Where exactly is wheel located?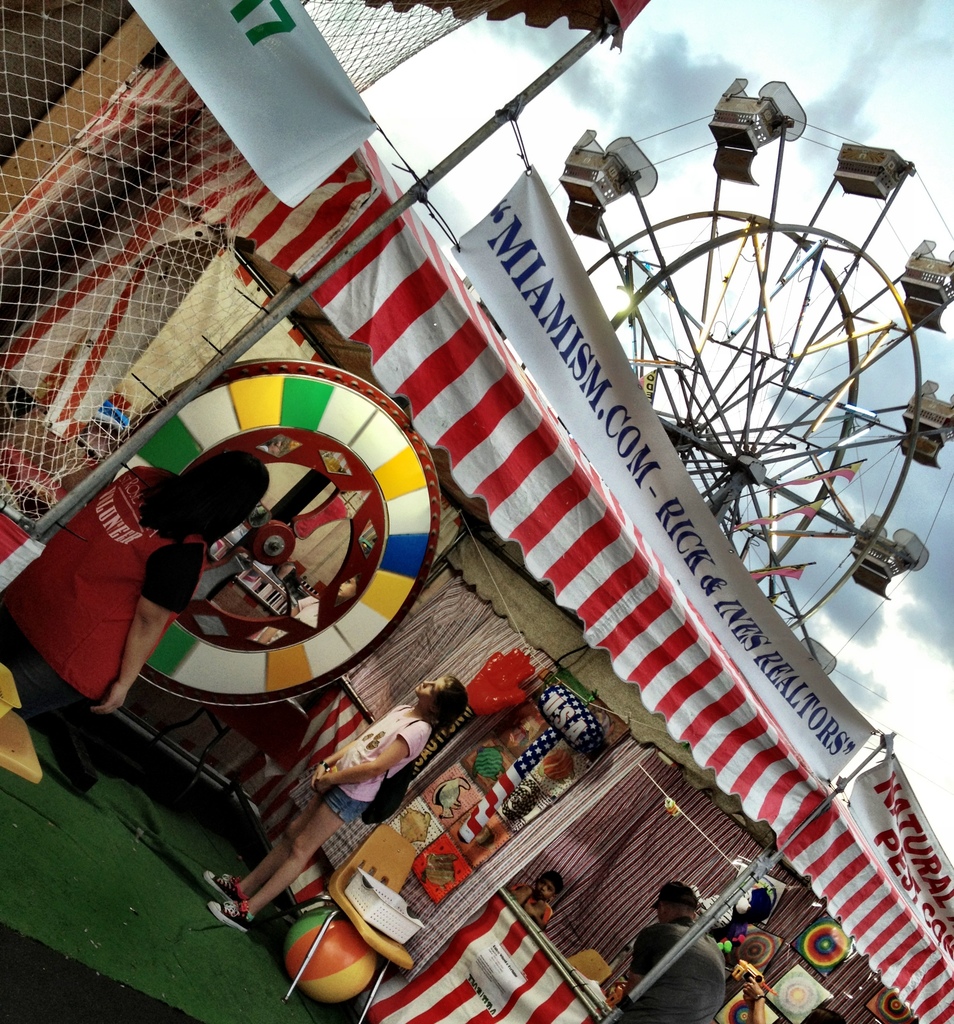
Its bounding box is left=83, top=335, right=455, bottom=716.
